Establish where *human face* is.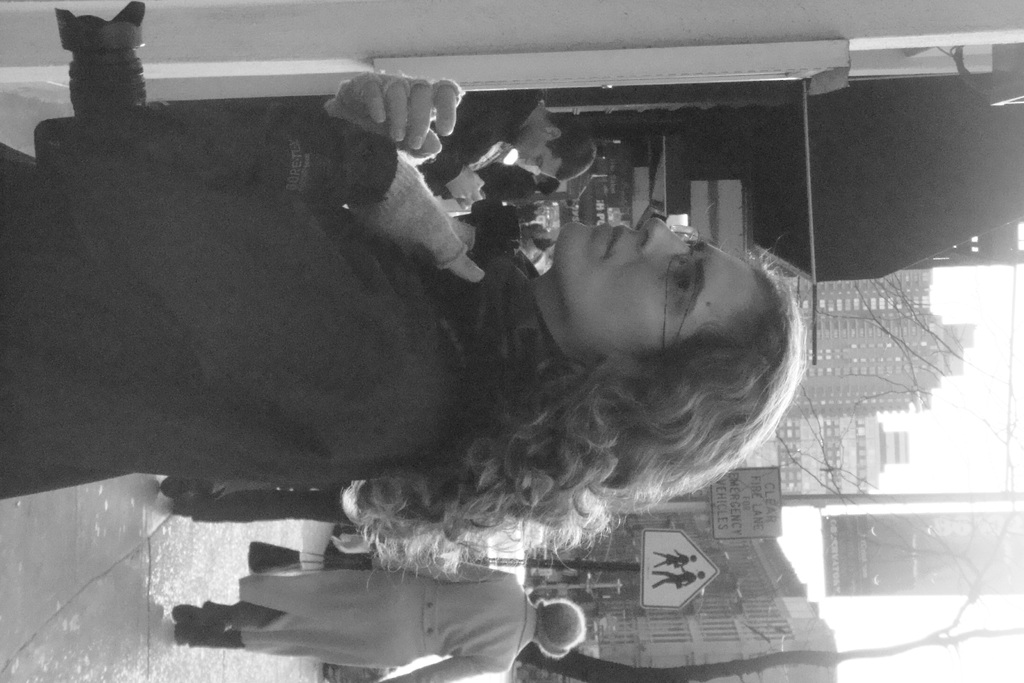
Established at BBox(558, 215, 752, 353).
